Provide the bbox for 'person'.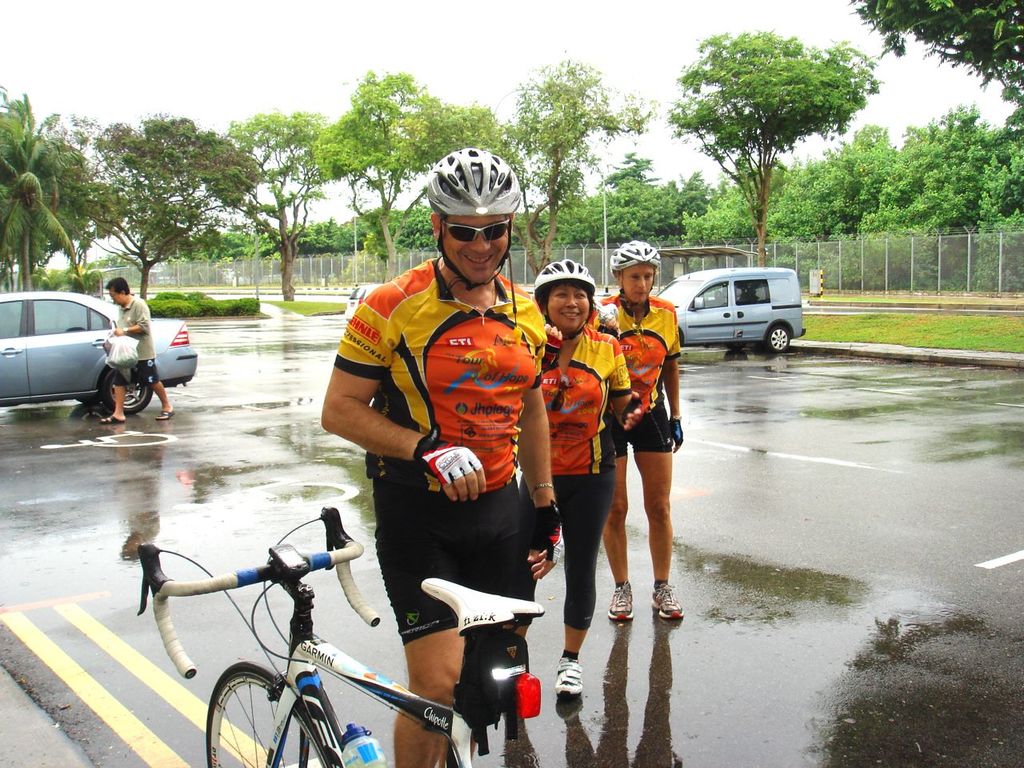
[left=538, top=256, right=625, bottom=702].
